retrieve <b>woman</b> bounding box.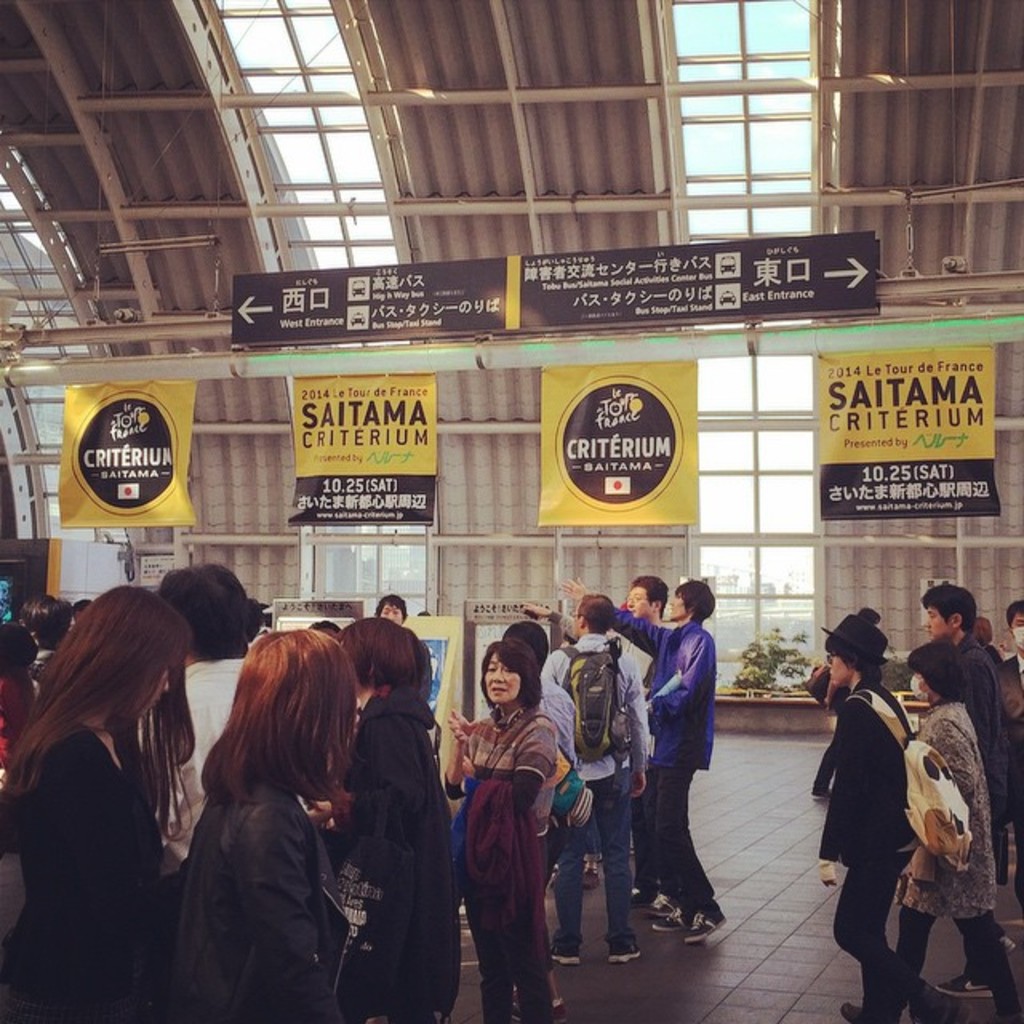
Bounding box: box=[189, 624, 365, 1022].
